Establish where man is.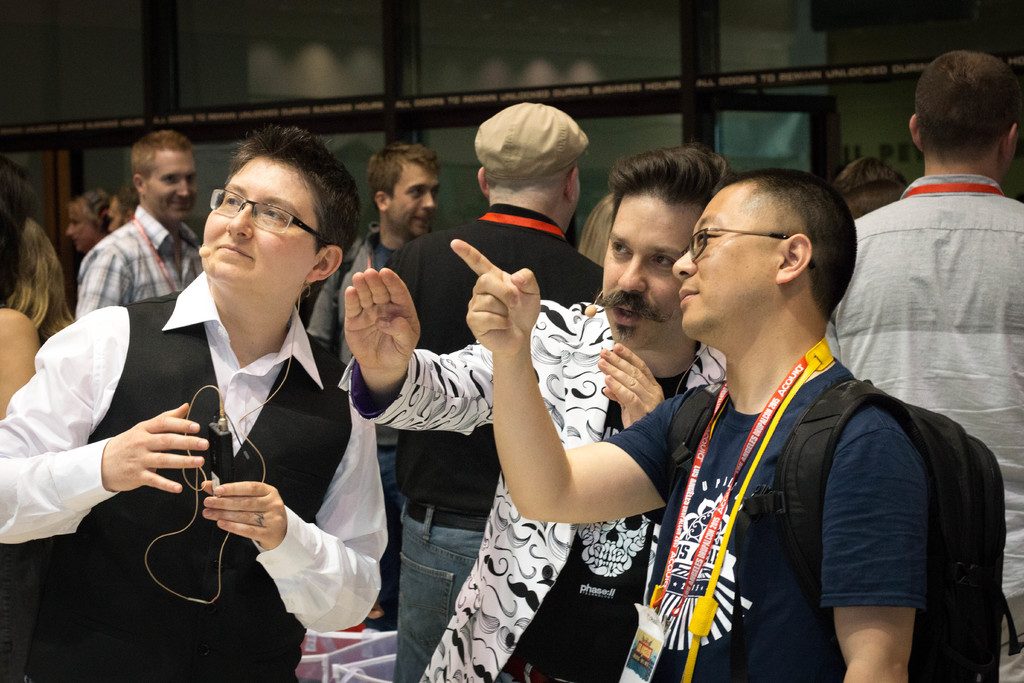
Established at box=[307, 133, 436, 386].
